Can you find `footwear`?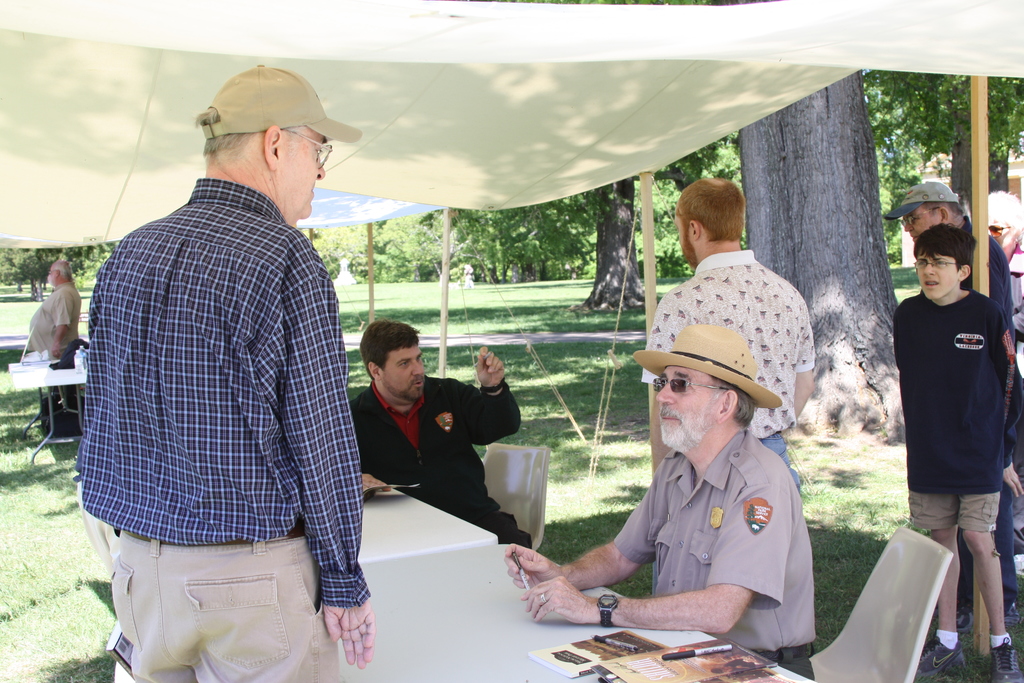
Yes, bounding box: bbox=(1002, 603, 1022, 633).
